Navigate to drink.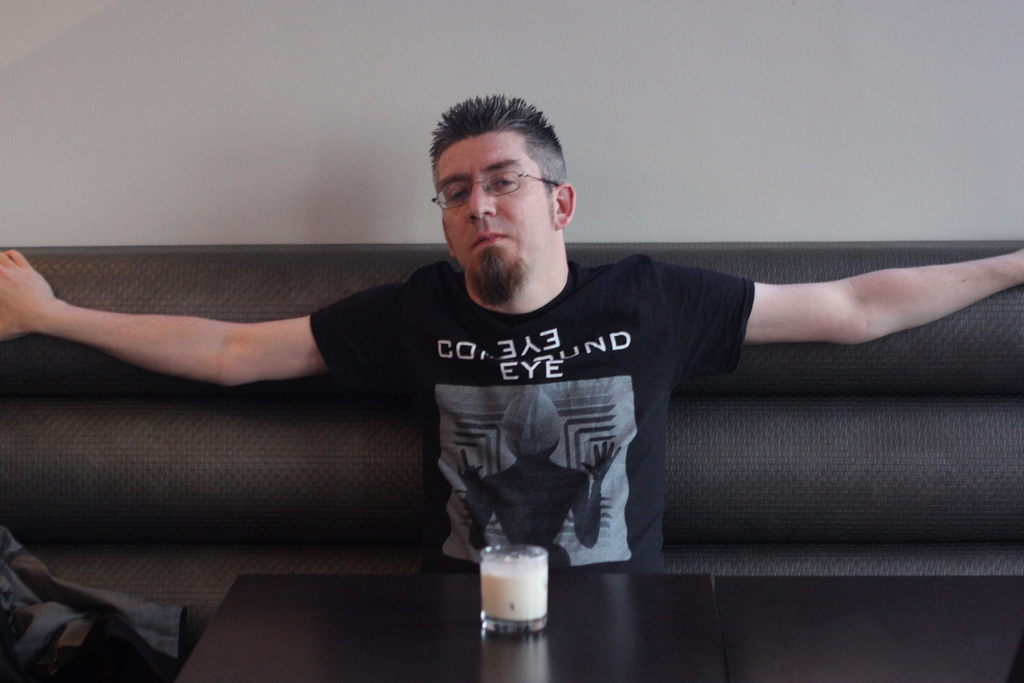
Navigation target: detection(479, 555, 545, 620).
